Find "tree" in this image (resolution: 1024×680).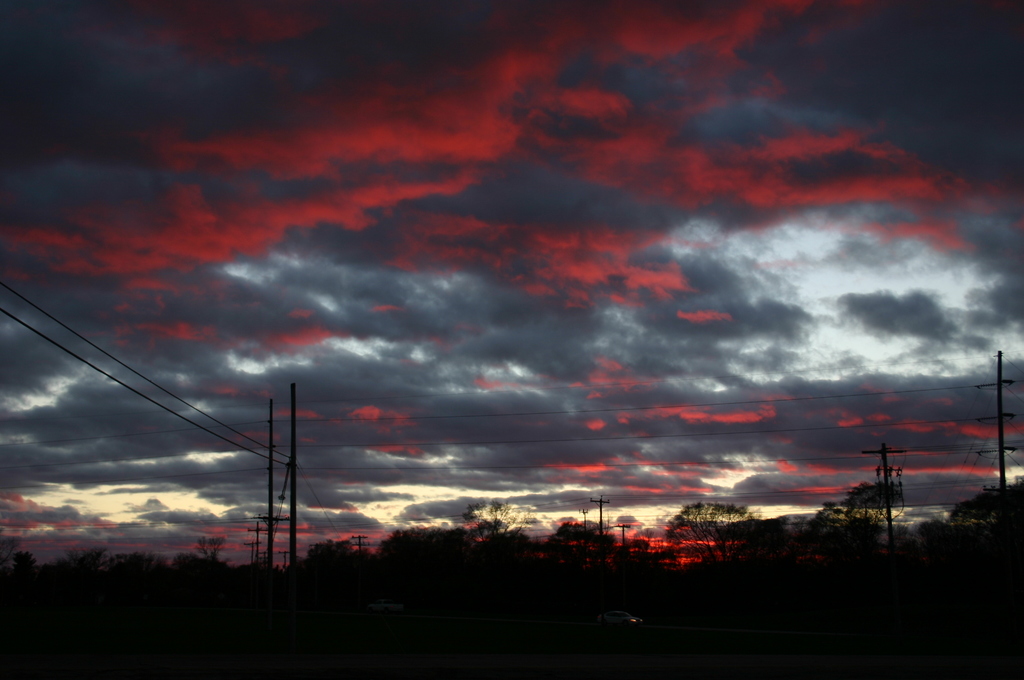
region(668, 497, 755, 563).
